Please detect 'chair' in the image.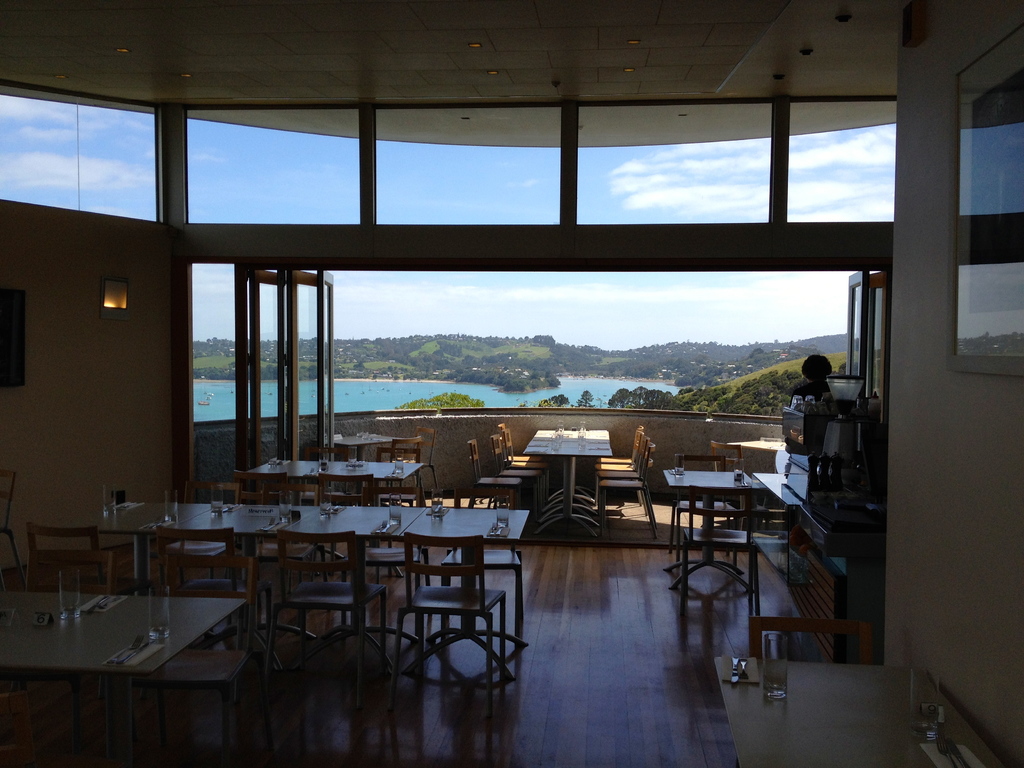
596 440 654 544.
